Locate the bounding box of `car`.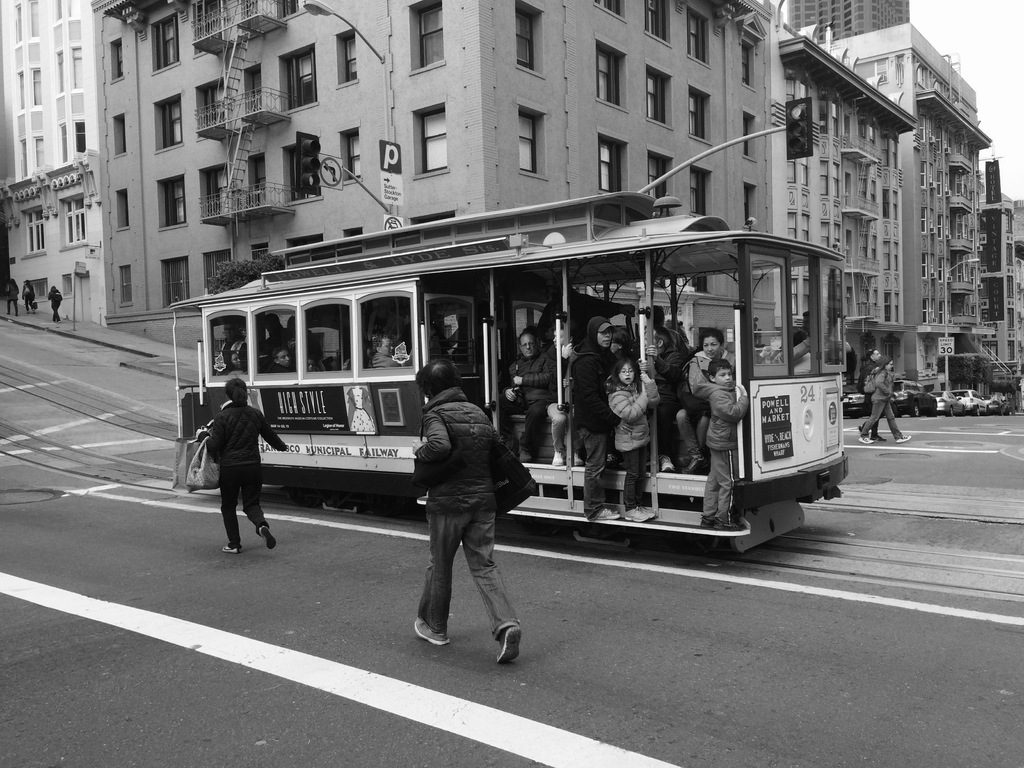
Bounding box: Rect(935, 393, 966, 418).
